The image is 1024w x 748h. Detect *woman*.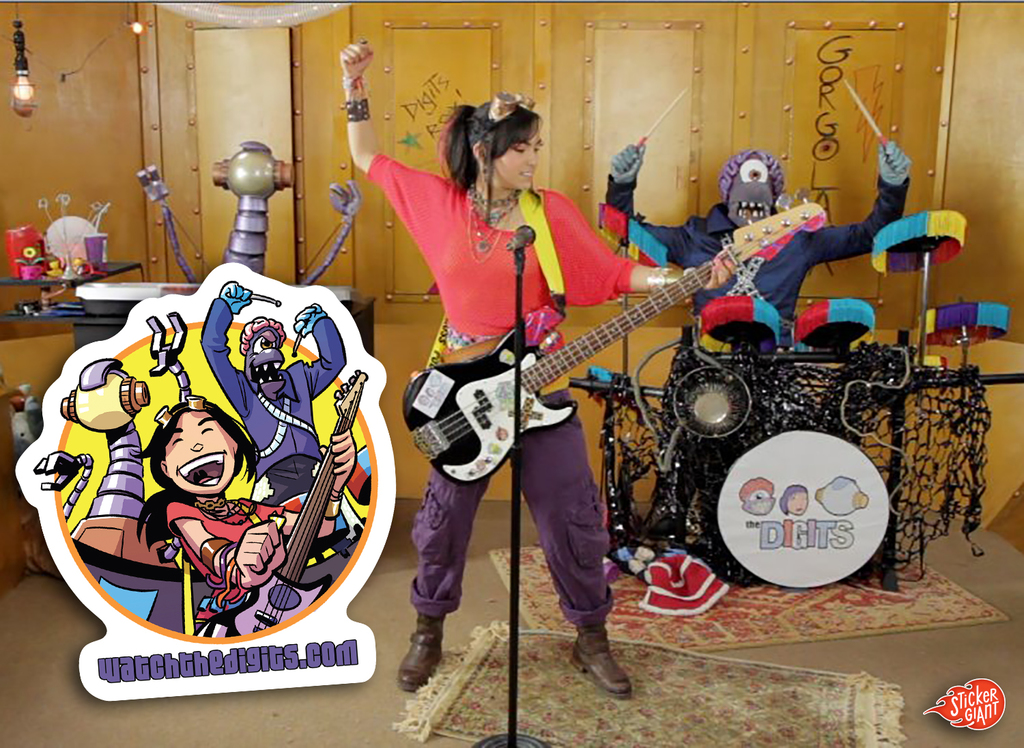
Detection: select_region(339, 40, 734, 704).
